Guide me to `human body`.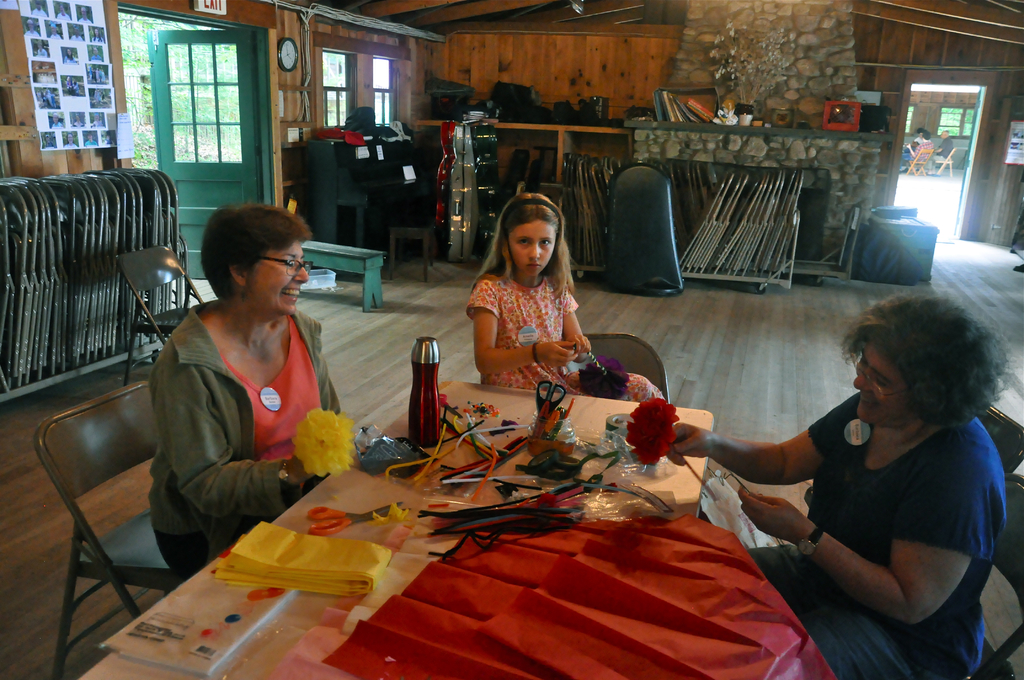
Guidance: [134,198,354,578].
